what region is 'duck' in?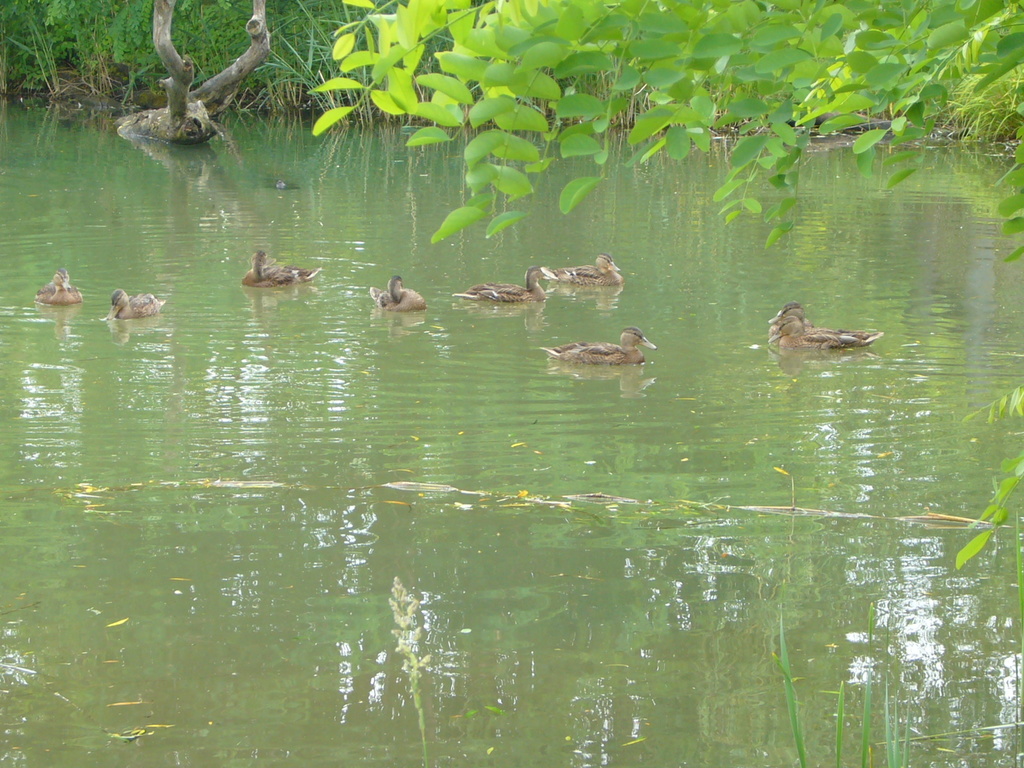
110 289 171 331.
